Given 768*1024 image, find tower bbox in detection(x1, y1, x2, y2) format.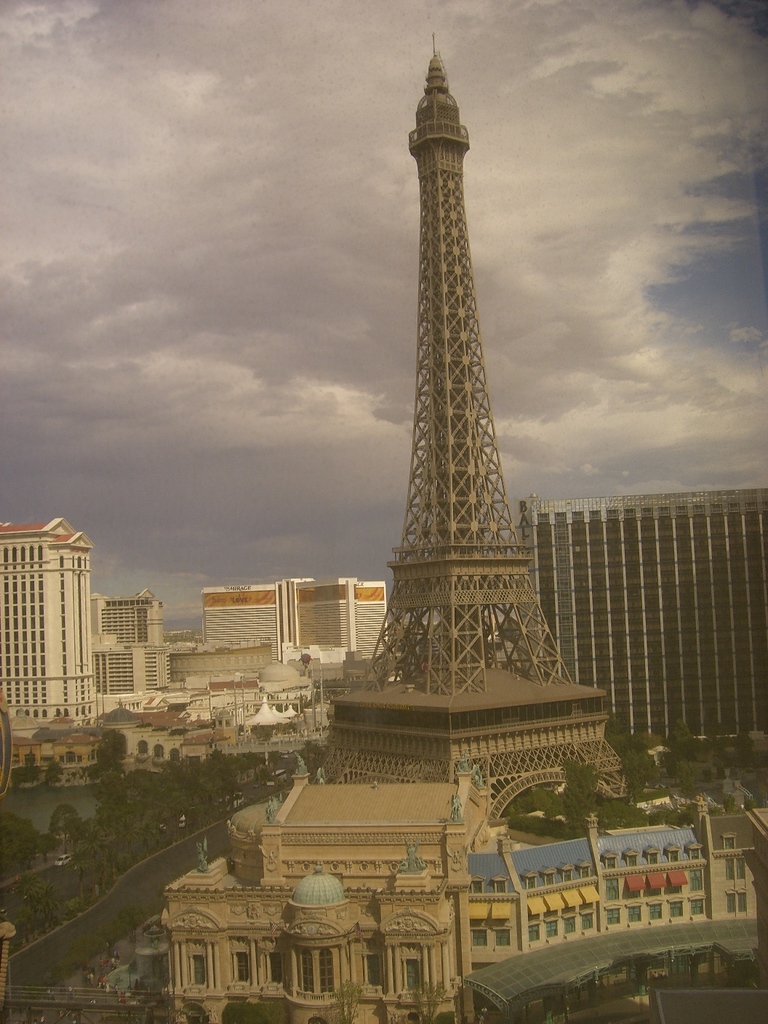
detection(337, 15, 590, 787).
